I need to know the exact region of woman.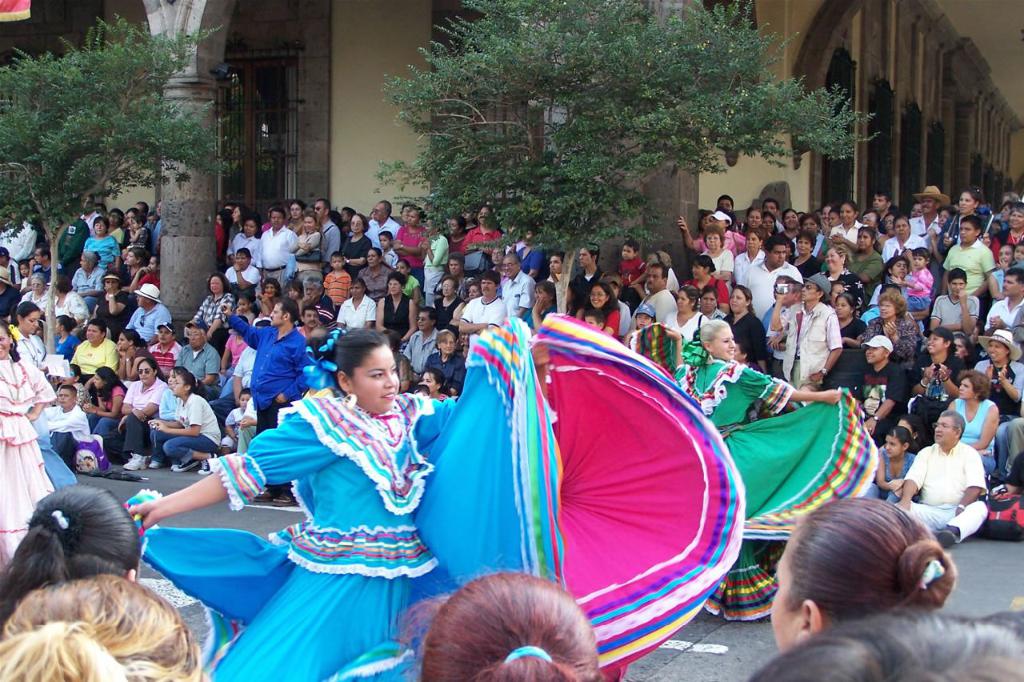
Region: box=[575, 283, 622, 339].
